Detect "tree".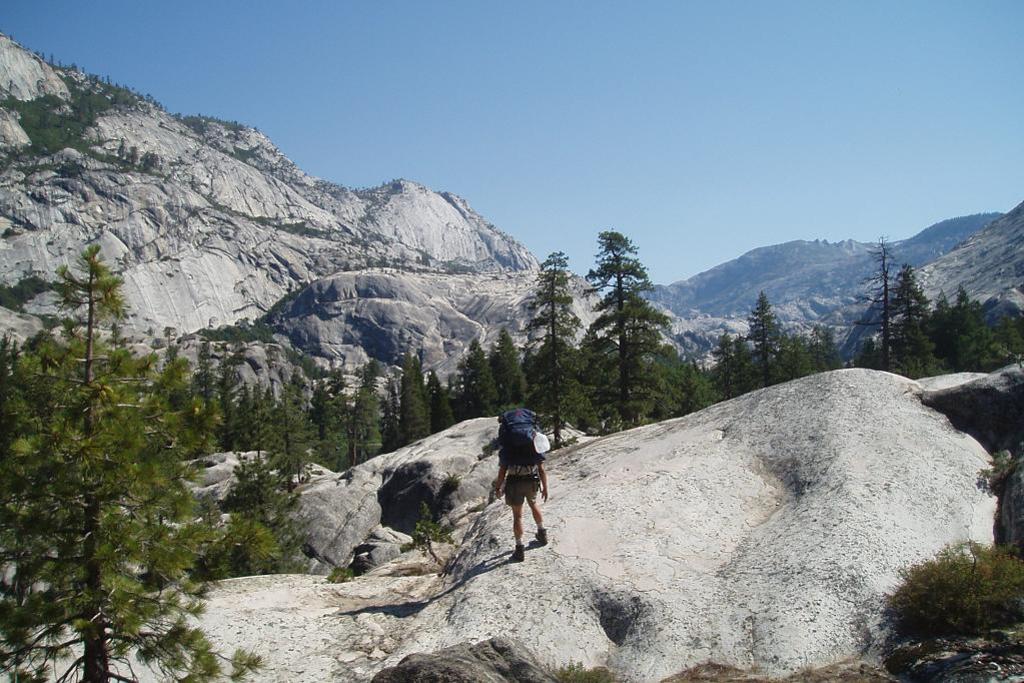
Detected at crop(857, 235, 903, 377).
